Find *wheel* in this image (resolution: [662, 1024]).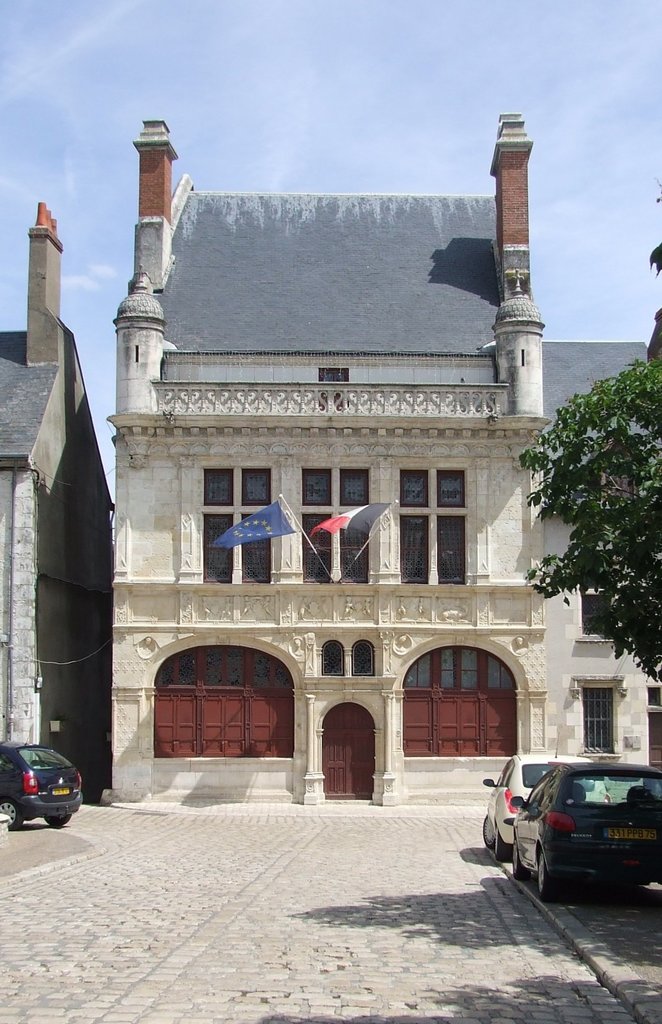
left=43, top=812, right=69, bottom=830.
